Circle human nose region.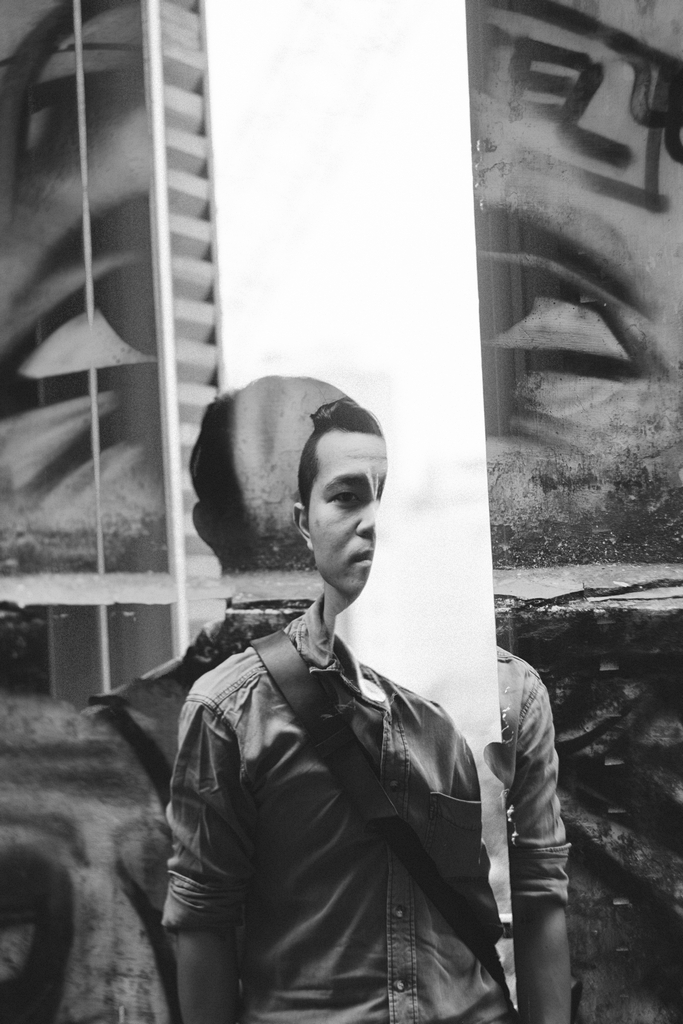
Region: [358, 500, 383, 527].
